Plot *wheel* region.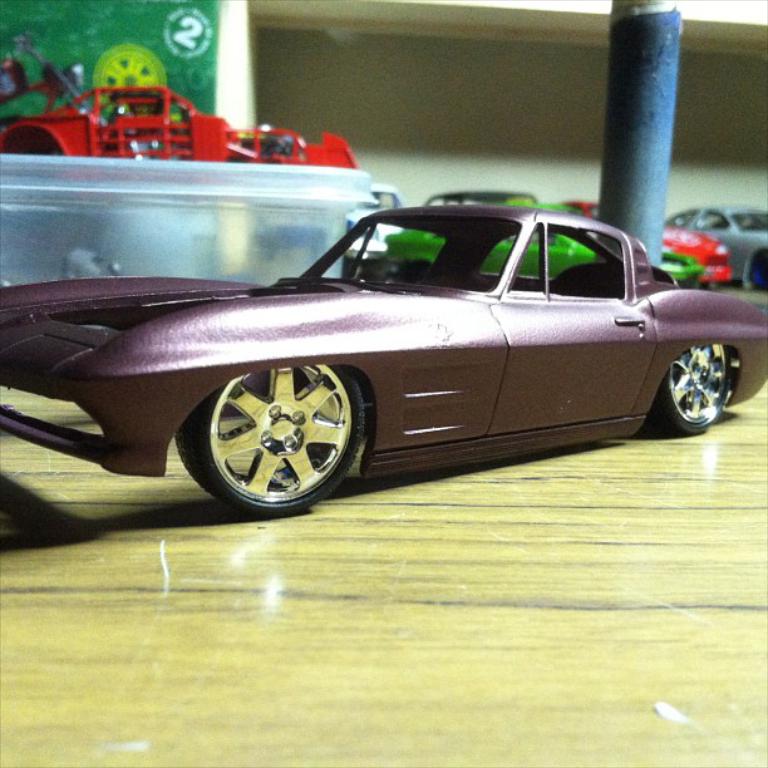
Plotted at 198,366,356,499.
